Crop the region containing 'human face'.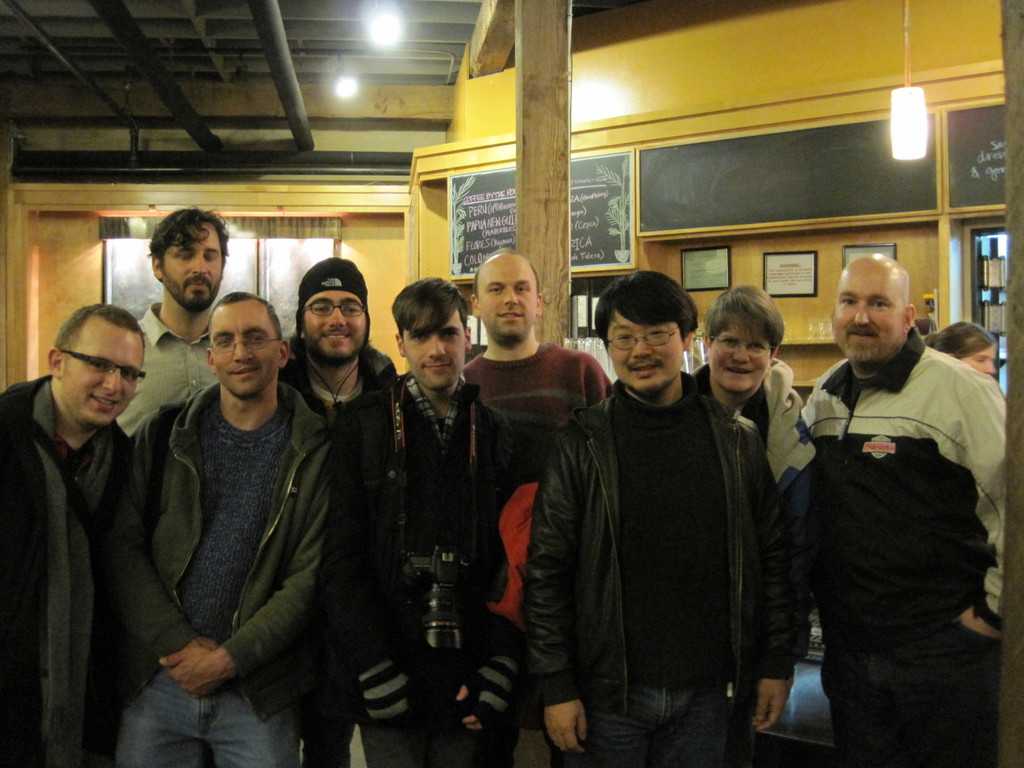
Crop region: <box>209,304,278,394</box>.
